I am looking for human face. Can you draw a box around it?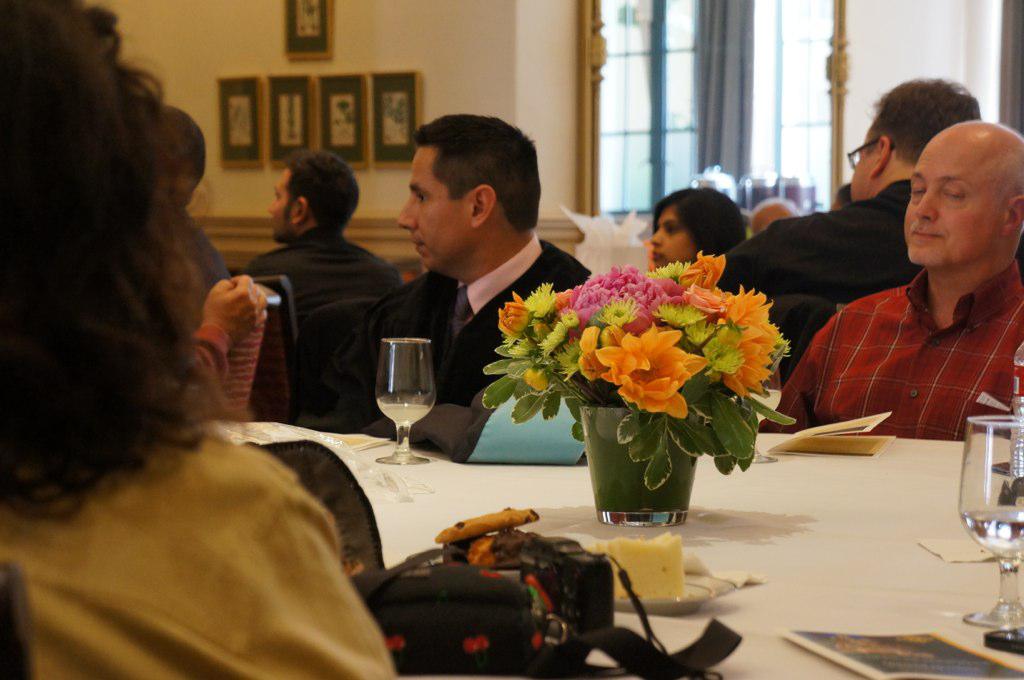
Sure, the bounding box is x1=652 y1=206 x2=698 y2=267.
